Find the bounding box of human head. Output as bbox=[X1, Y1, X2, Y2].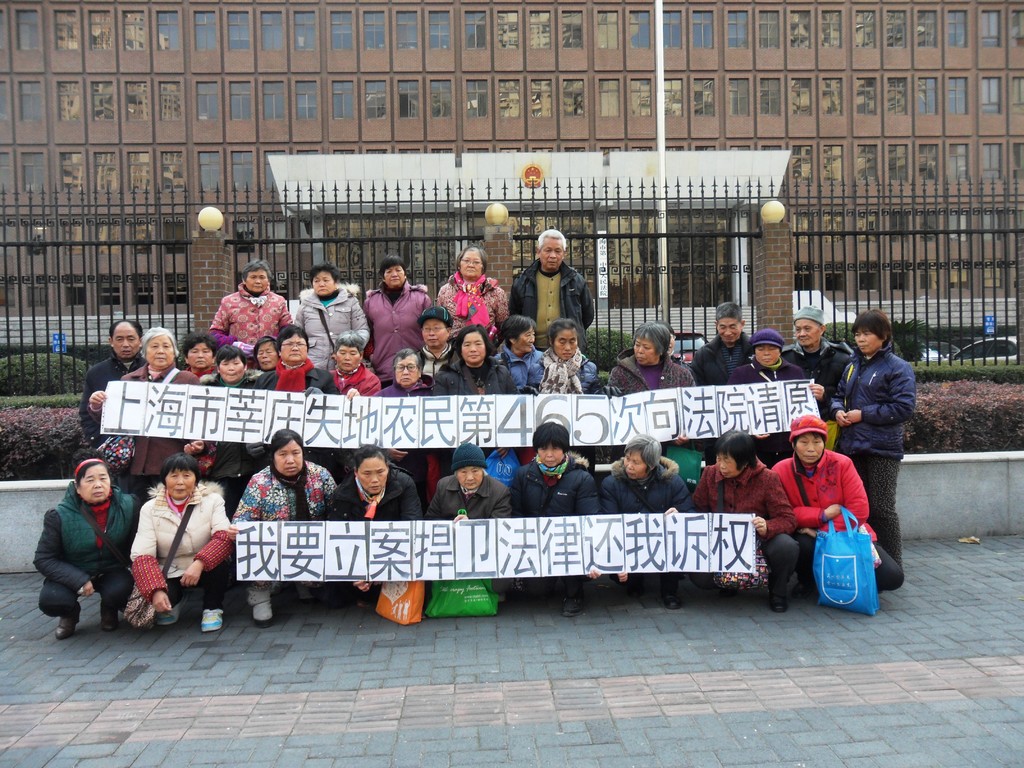
bbox=[712, 300, 744, 344].
